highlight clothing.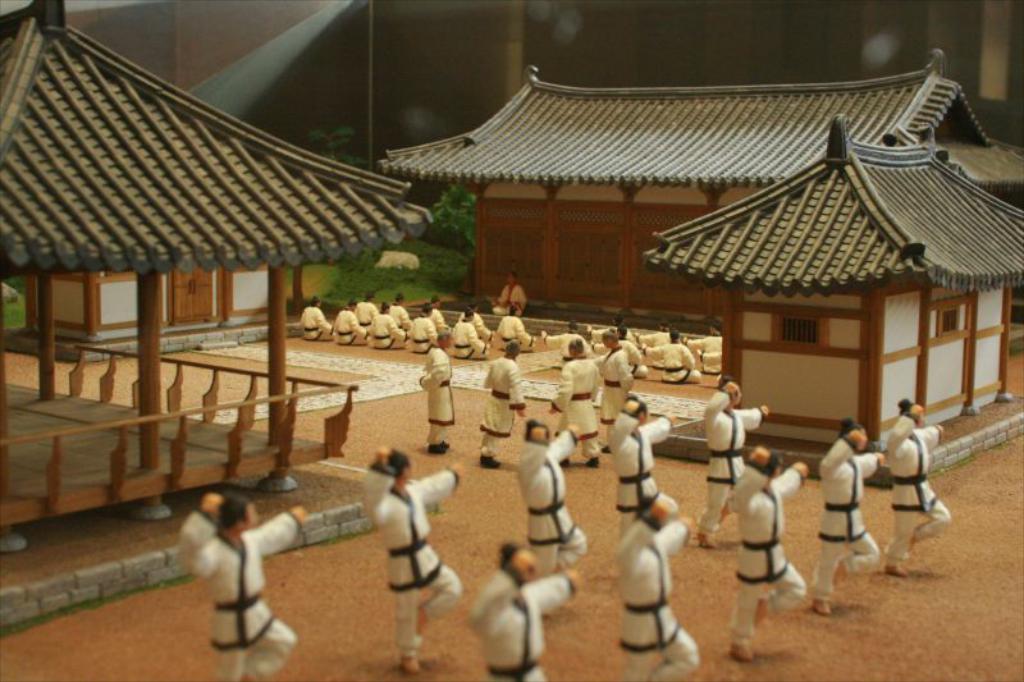
Highlighted region: 512 429 586 566.
